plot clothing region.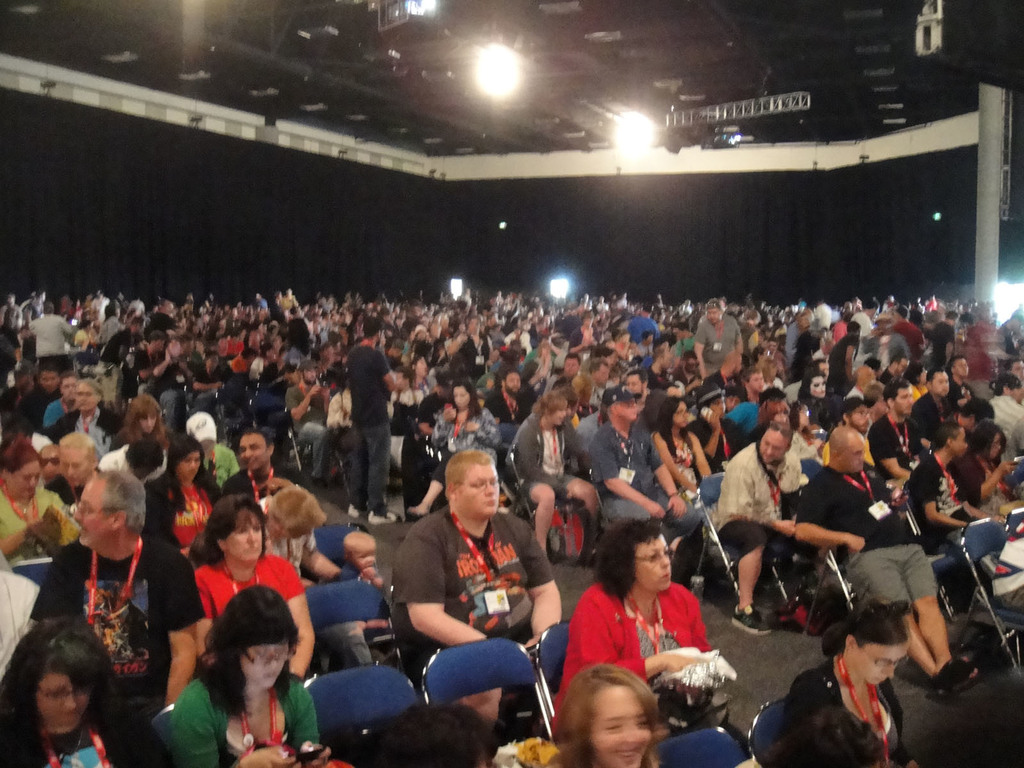
Plotted at 906, 390, 952, 448.
